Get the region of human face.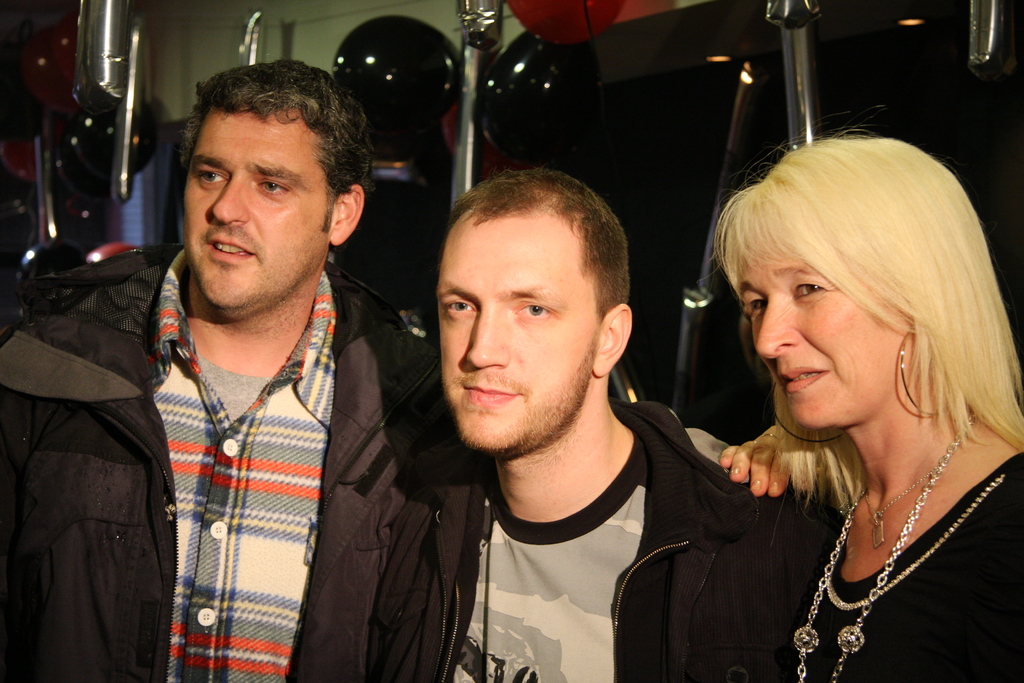
(741, 250, 910, 427).
